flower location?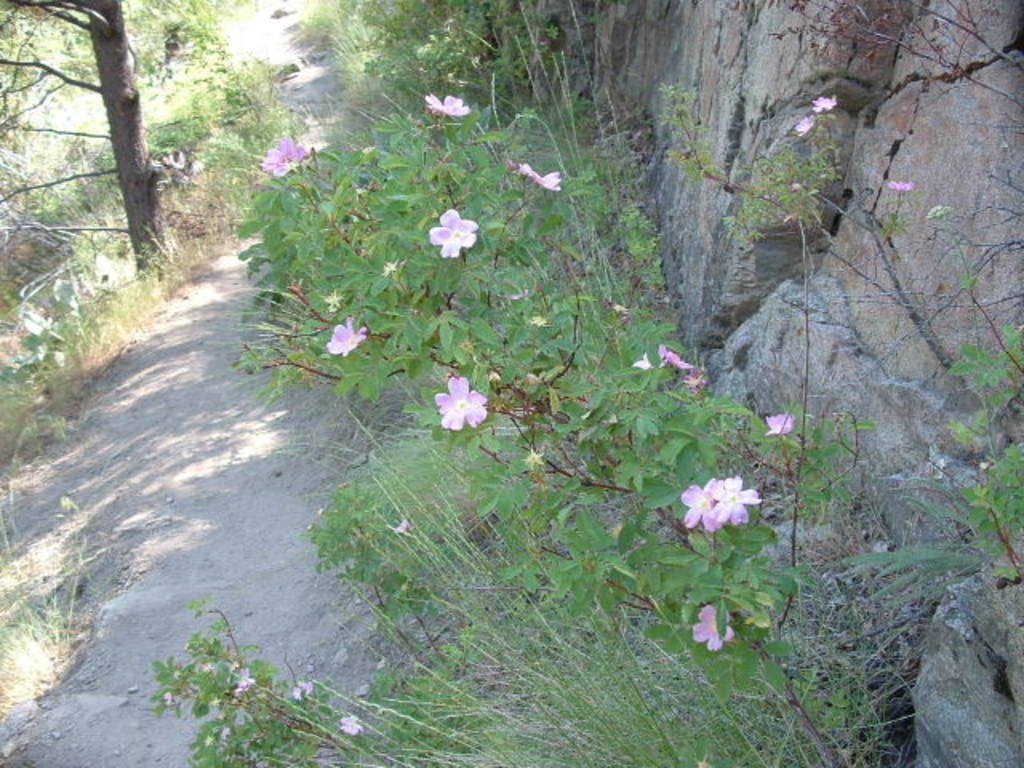
(x1=765, y1=411, x2=786, y2=432)
